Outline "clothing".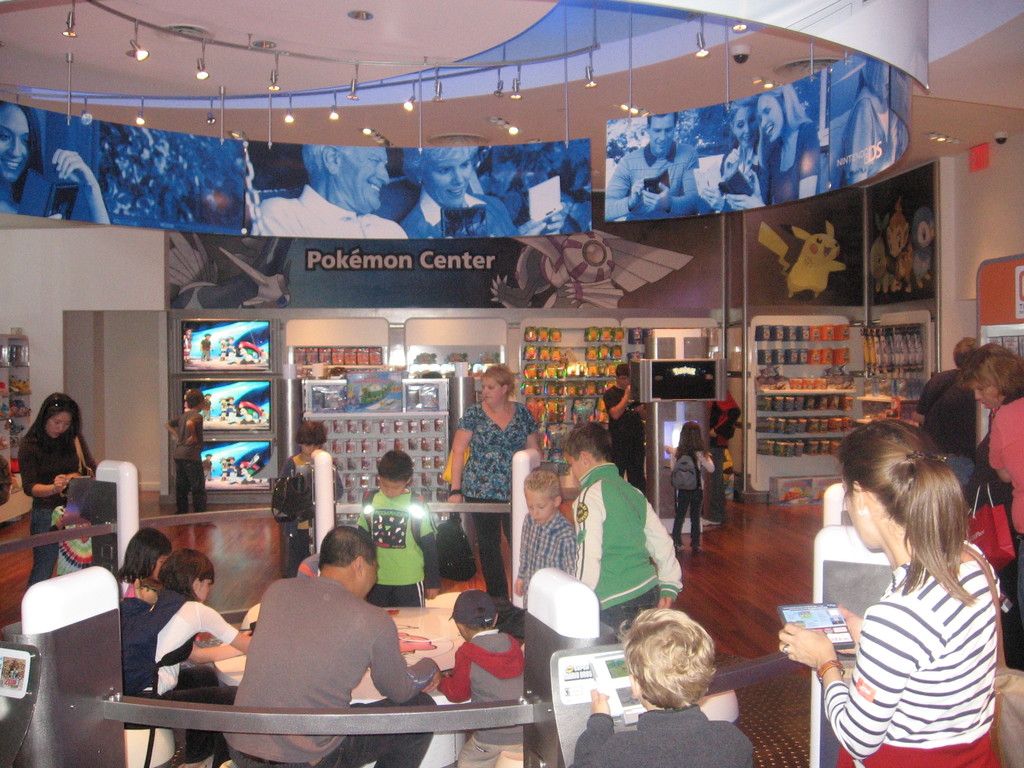
Outline: detection(276, 452, 337, 570).
